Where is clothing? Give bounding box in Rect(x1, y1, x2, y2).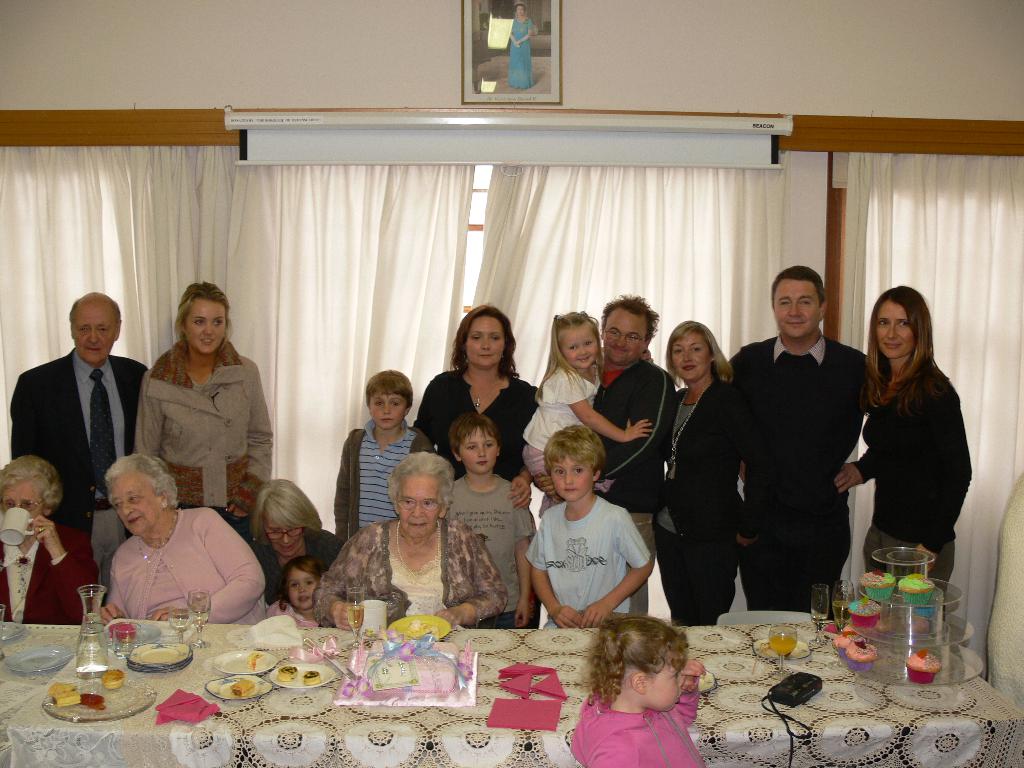
Rect(134, 344, 273, 514).
